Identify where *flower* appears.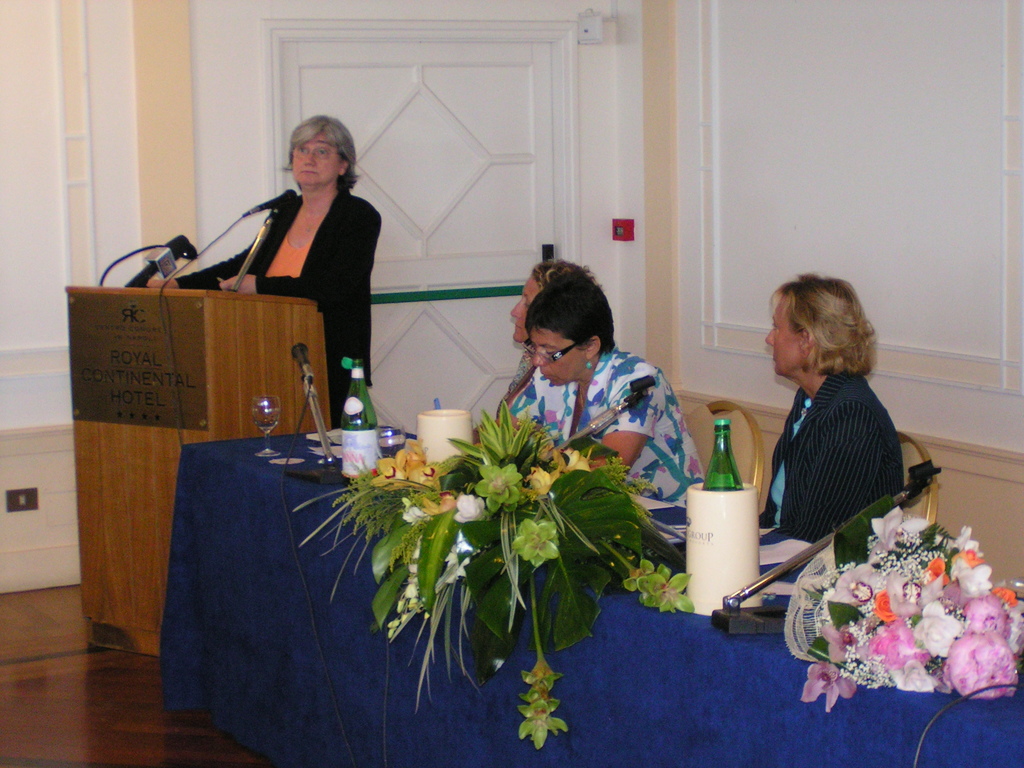
Appears at crop(870, 622, 931, 667).
